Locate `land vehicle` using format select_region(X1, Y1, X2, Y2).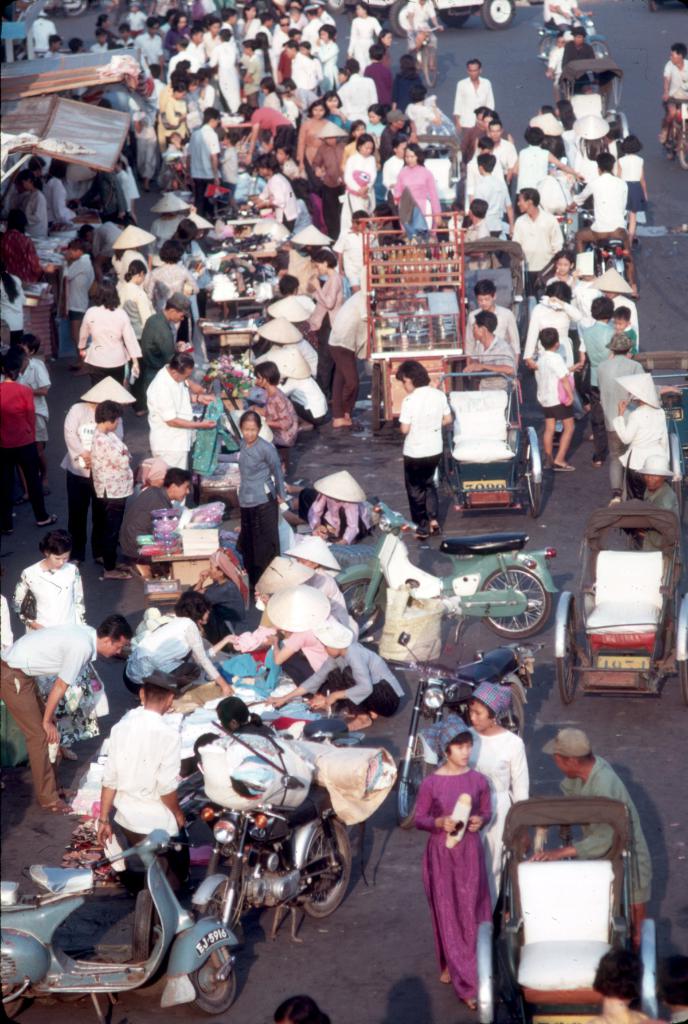
select_region(478, 786, 665, 1022).
